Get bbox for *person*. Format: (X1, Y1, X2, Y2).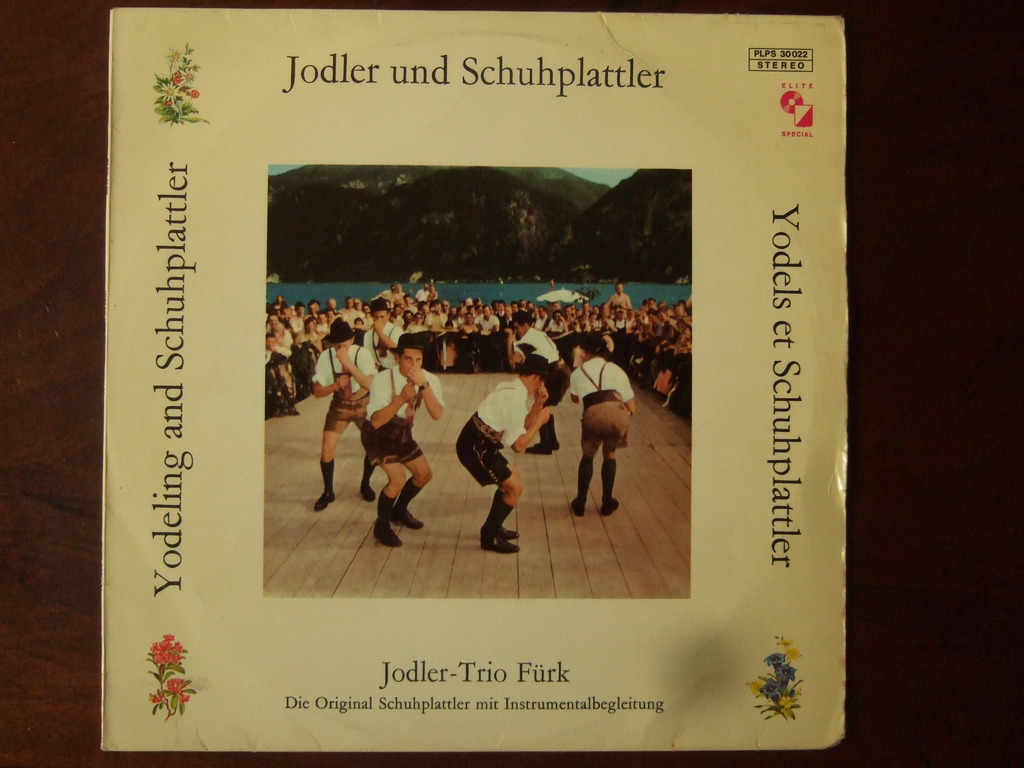
(457, 356, 555, 555).
